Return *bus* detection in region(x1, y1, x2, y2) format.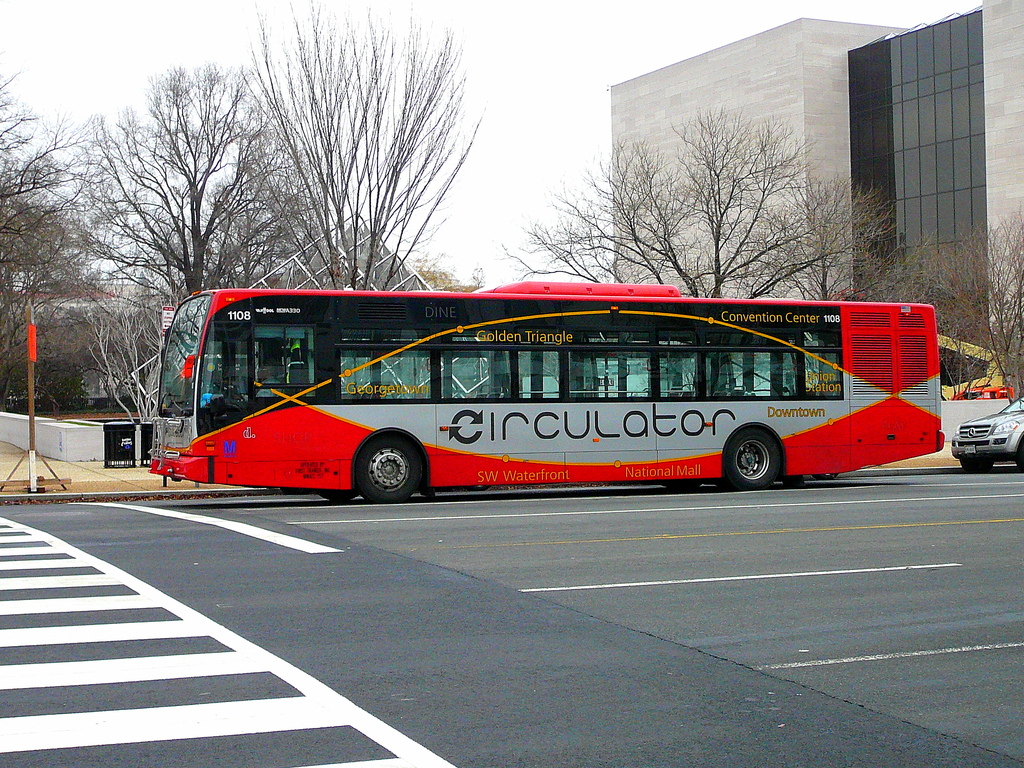
region(150, 284, 945, 499).
